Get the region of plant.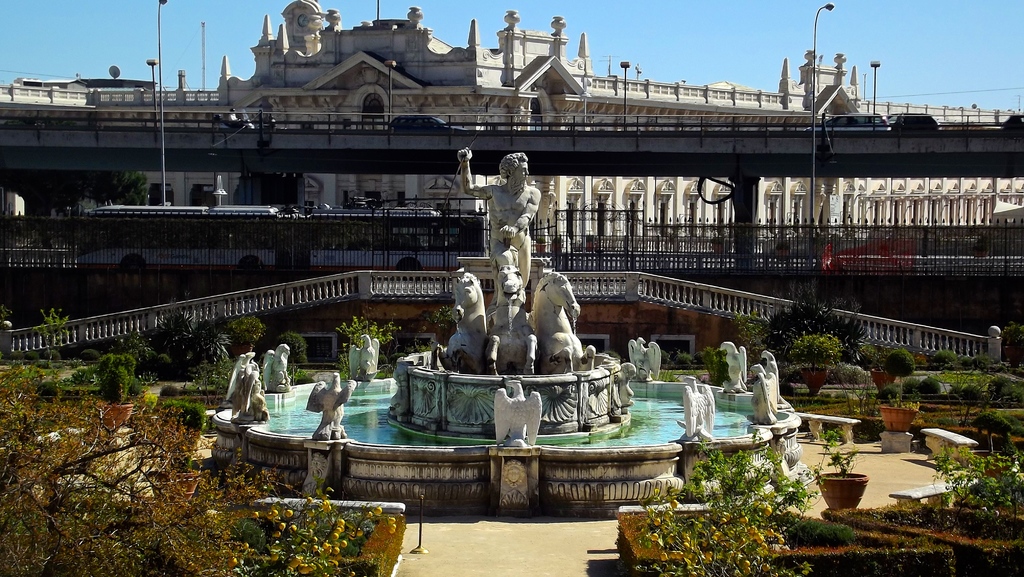
bbox=[662, 349, 693, 371].
